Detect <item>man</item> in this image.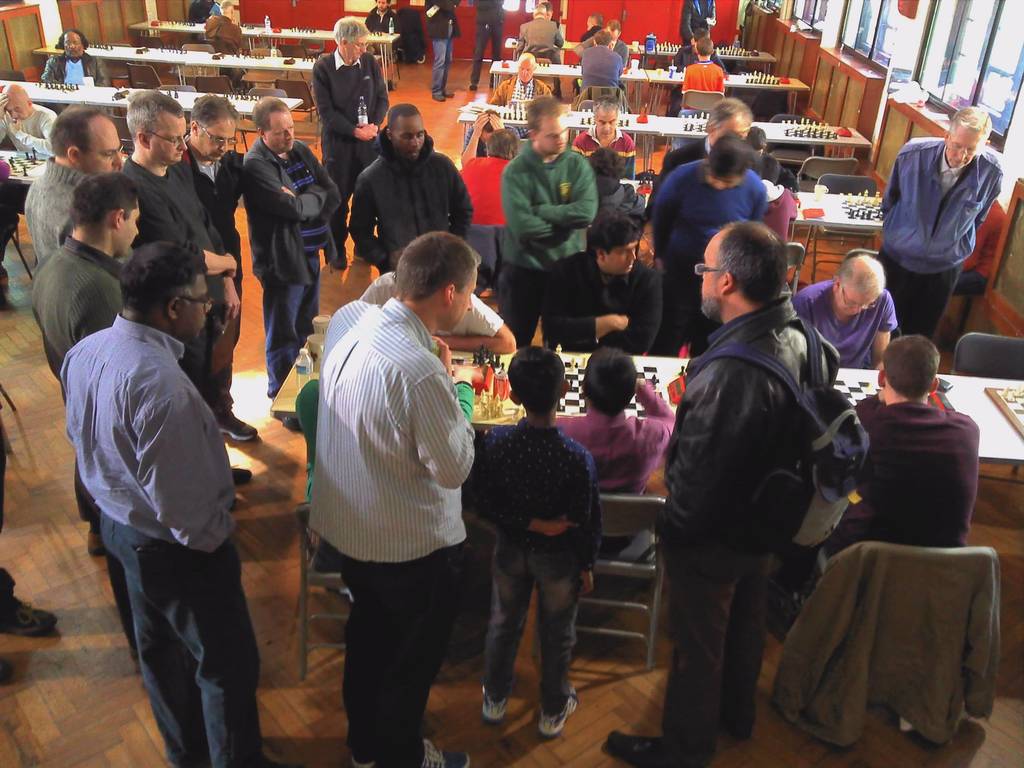
Detection: [0, 77, 60, 163].
